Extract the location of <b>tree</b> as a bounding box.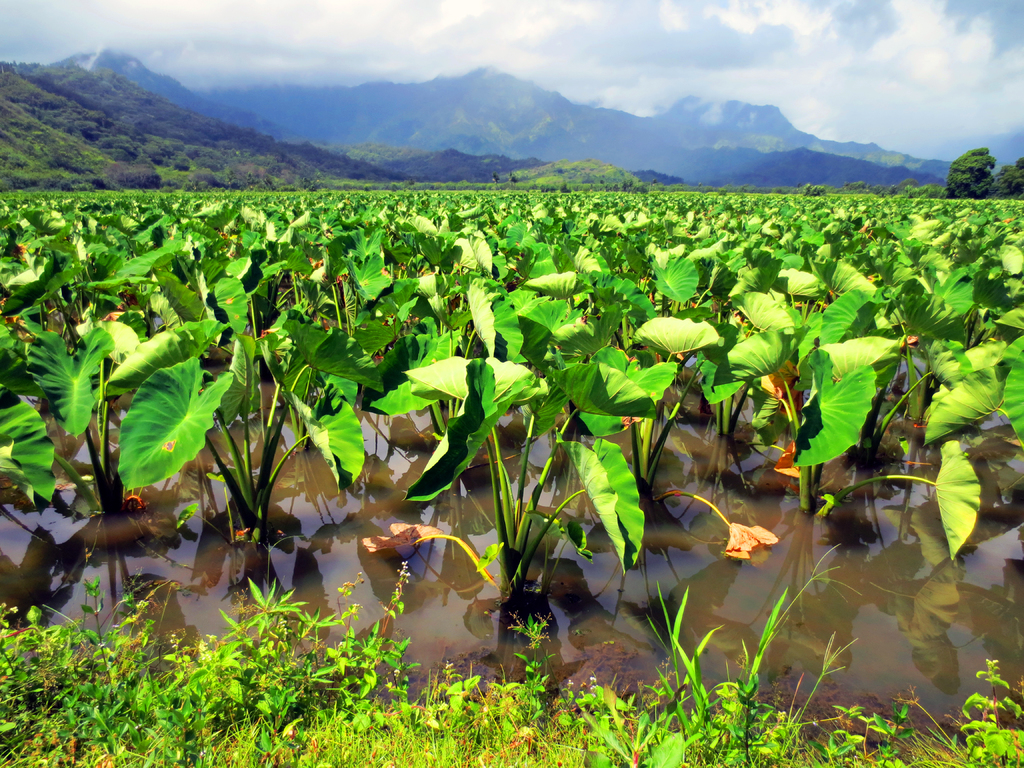
bbox=(842, 177, 865, 193).
